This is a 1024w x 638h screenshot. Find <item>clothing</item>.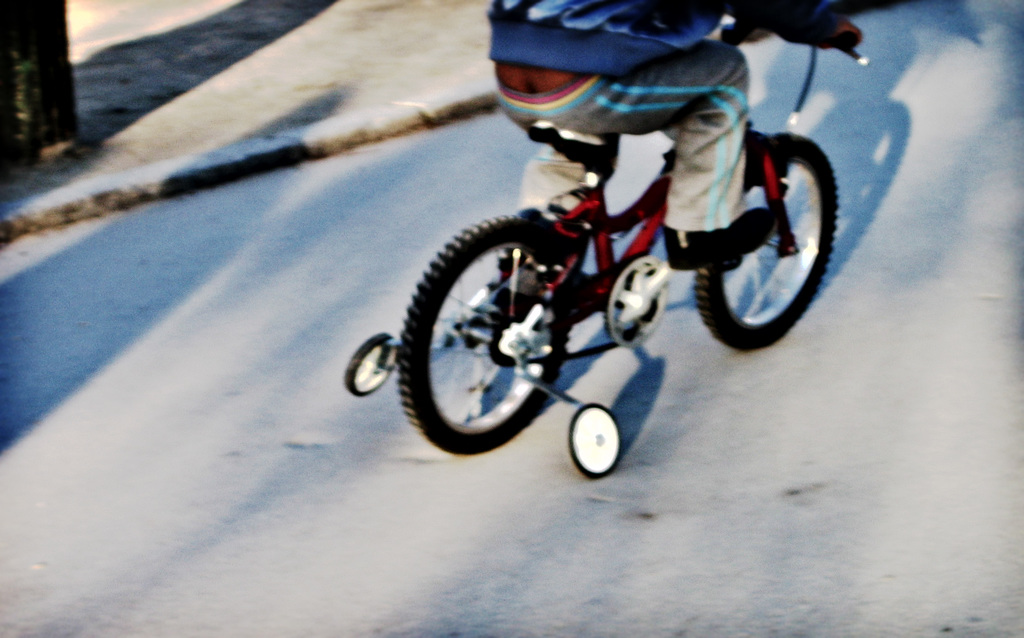
Bounding box: detection(491, 0, 847, 280).
